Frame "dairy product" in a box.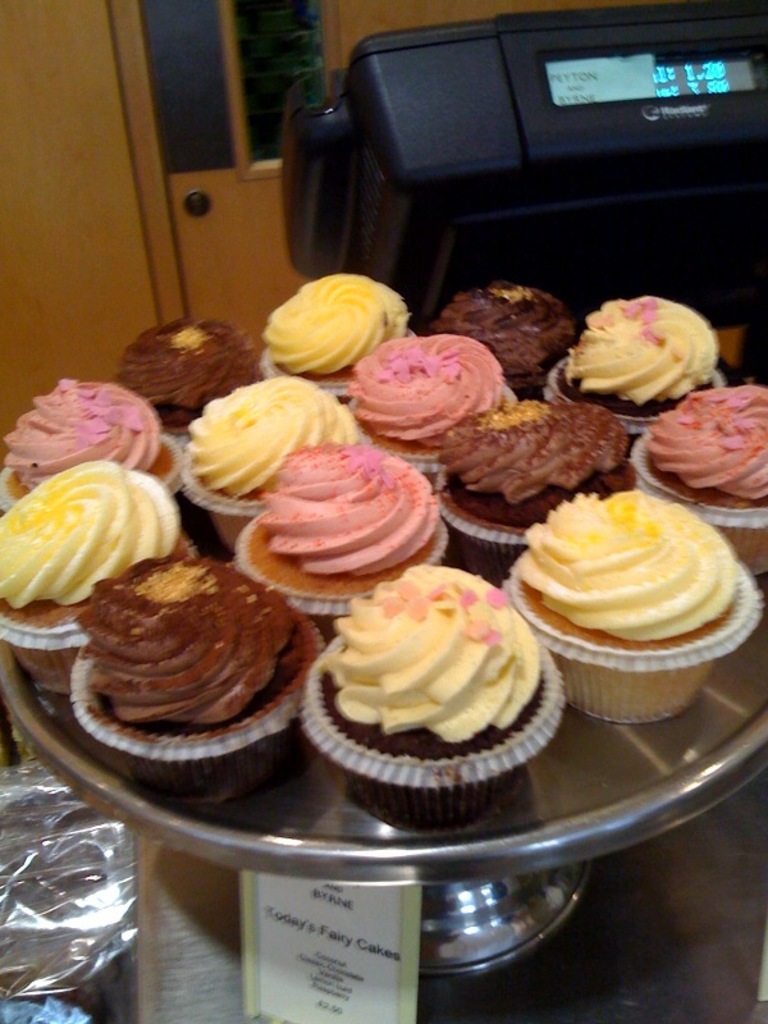
box(0, 369, 163, 471).
